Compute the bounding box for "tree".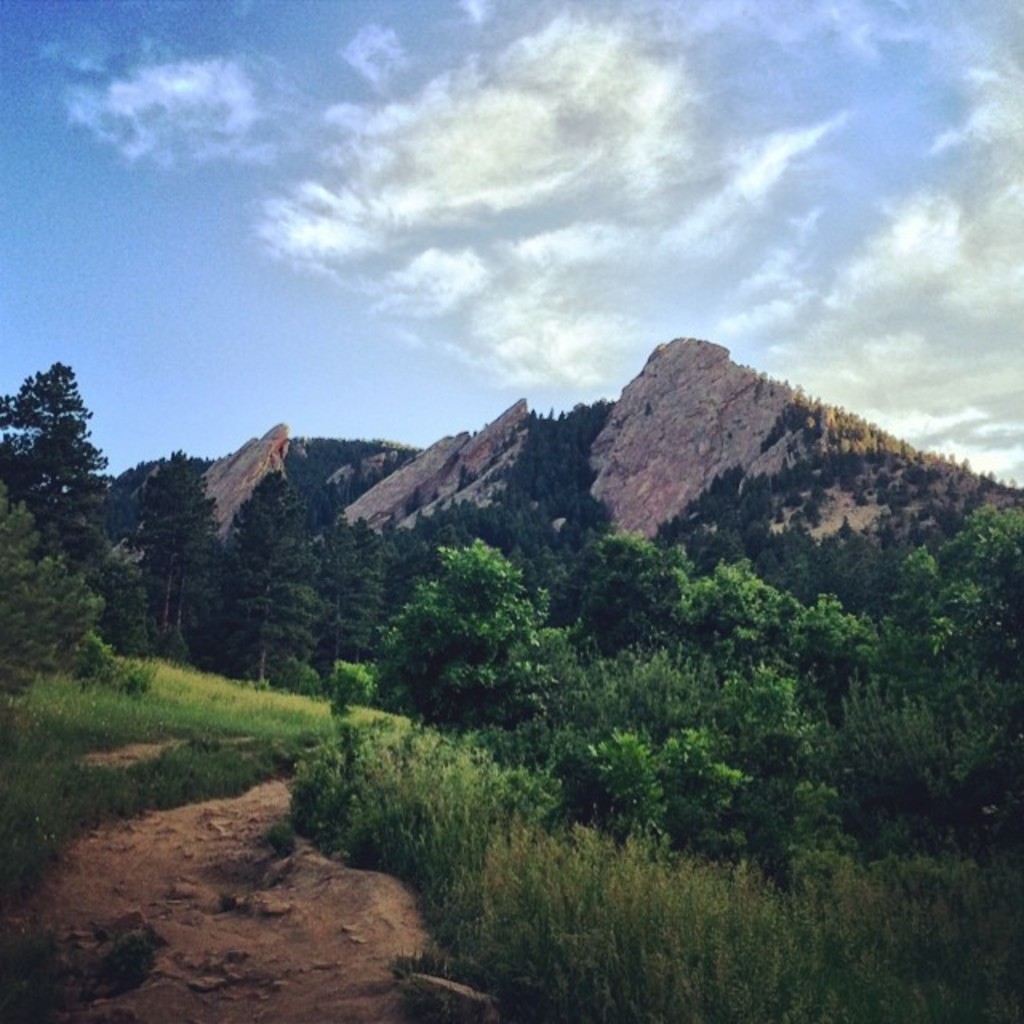
bbox=(115, 446, 246, 659).
